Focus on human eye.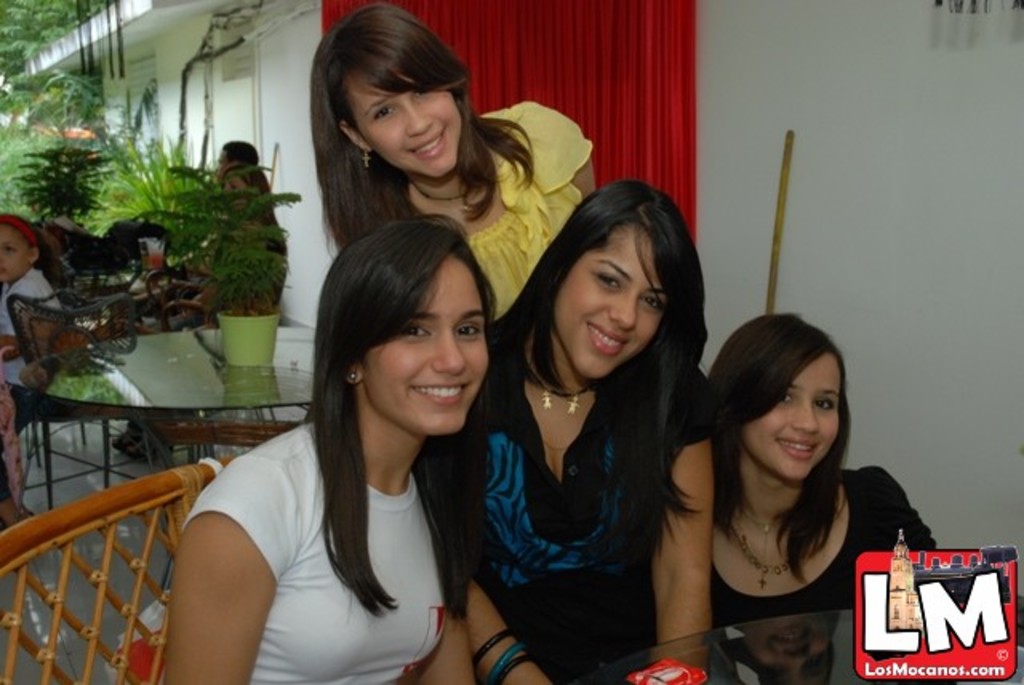
Focused at (x1=3, y1=243, x2=19, y2=256).
